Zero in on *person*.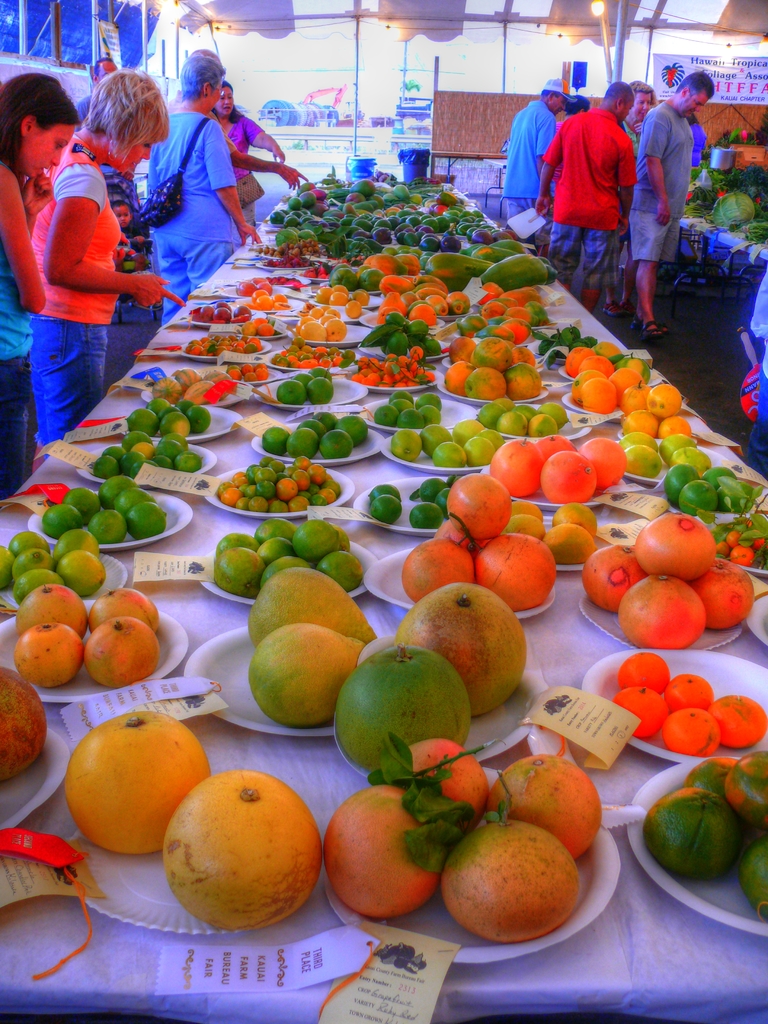
Zeroed in: 591:82:659:316.
